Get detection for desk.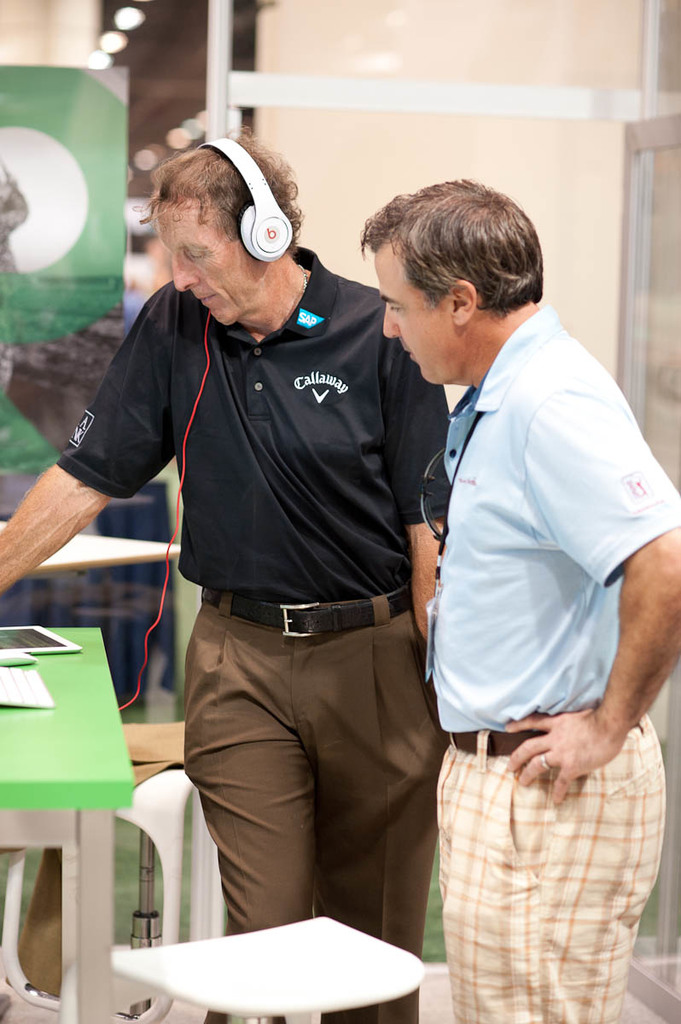
Detection: <region>0, 627, 136, 1020</region>.
